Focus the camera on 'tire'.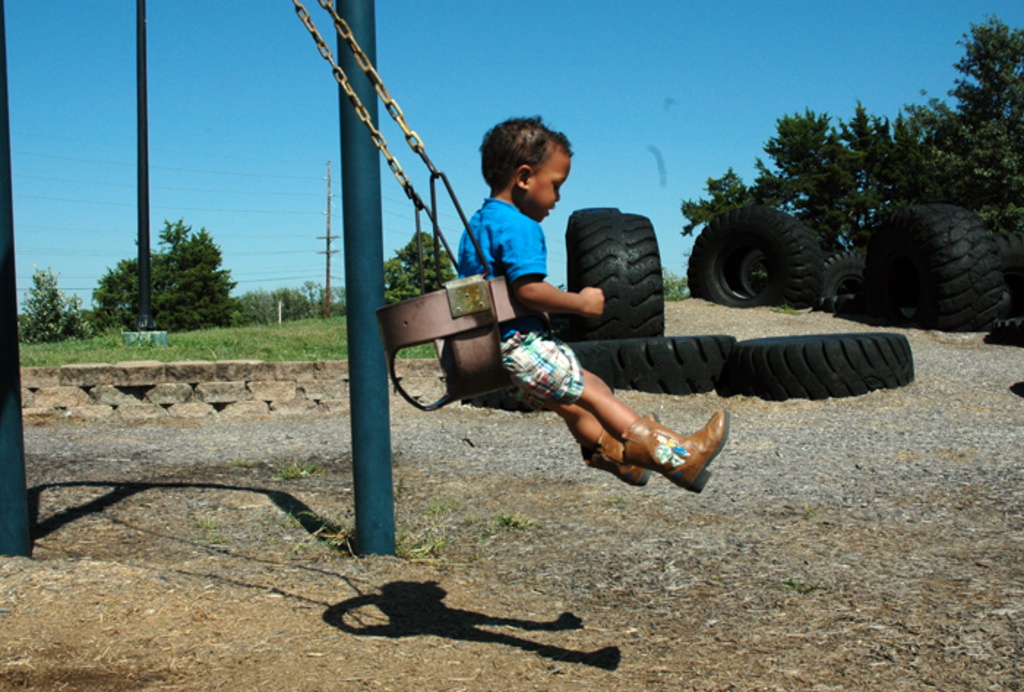
Focus region: x1=566, y1=211, x2=663, y2=336.
